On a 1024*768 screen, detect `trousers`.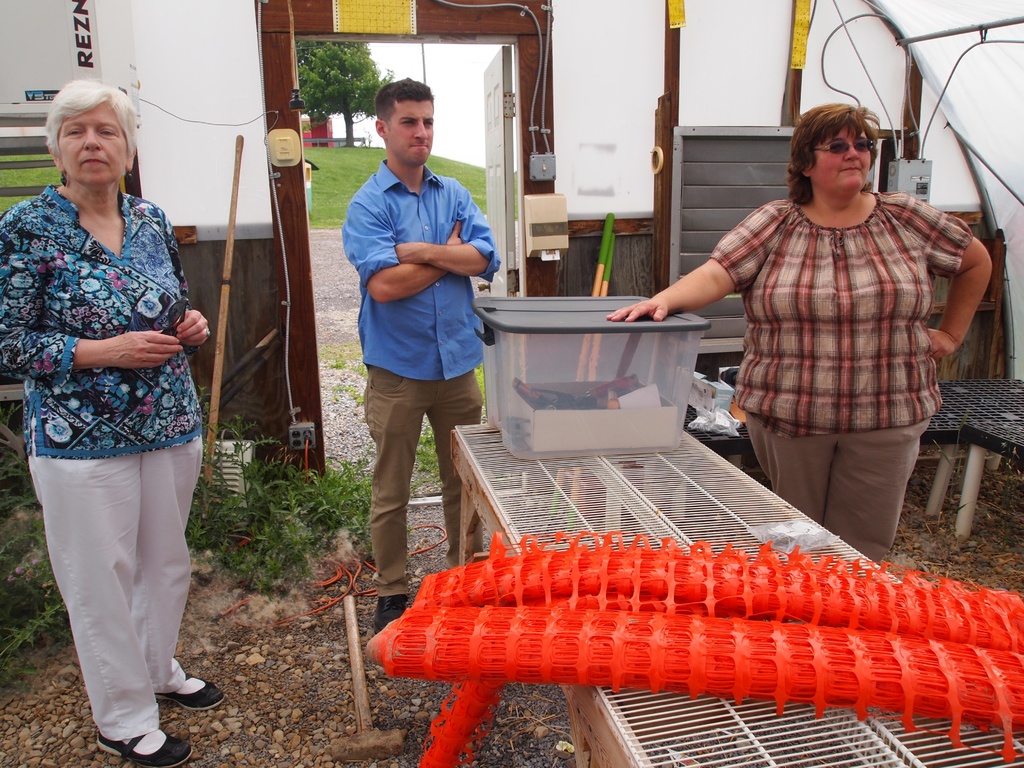
bbox=[28, 415, 204, 741].
